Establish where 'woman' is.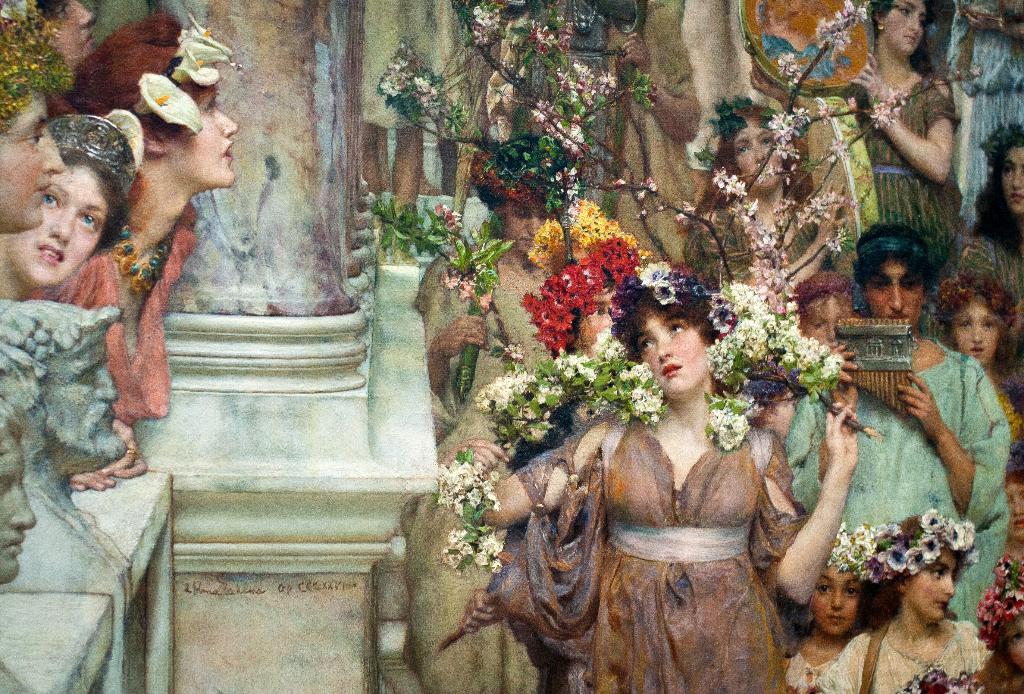
Established at [820,529,1000,693].
